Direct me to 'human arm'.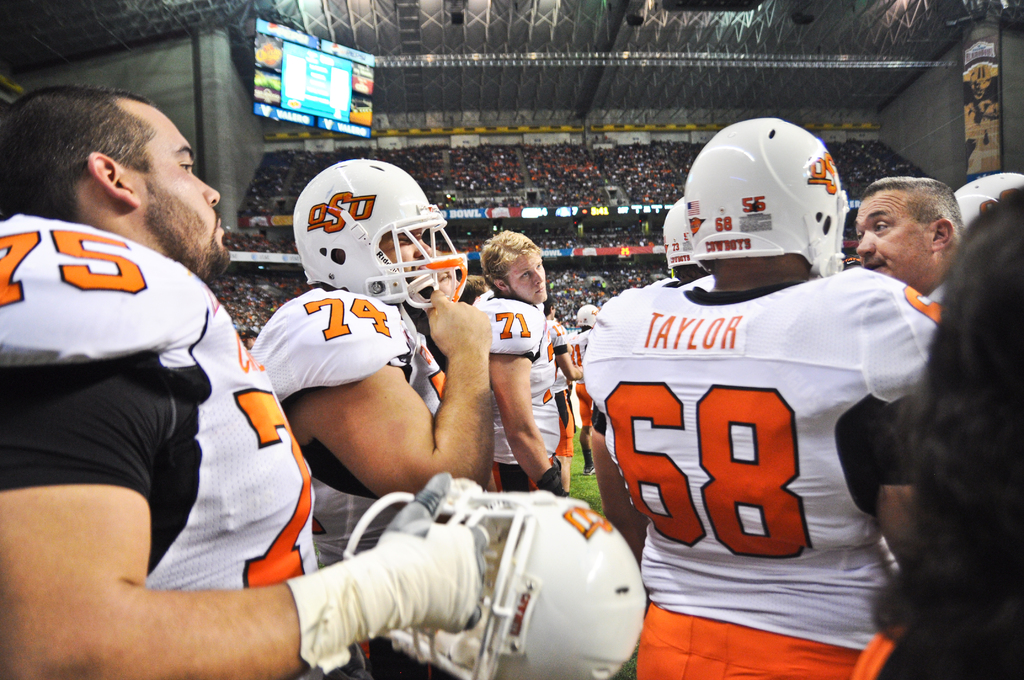
Direction: left=481, top=289, right=578, bottom=494.
